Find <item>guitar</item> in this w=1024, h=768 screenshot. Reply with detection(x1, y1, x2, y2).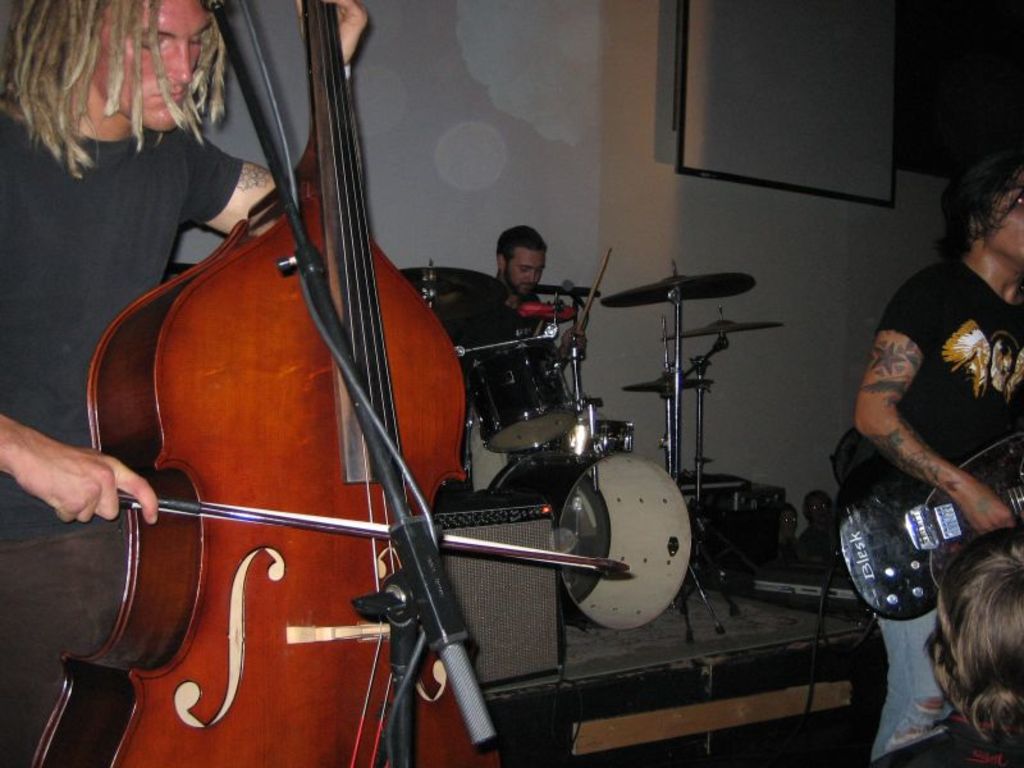
detection(824, 417, 1014, 622).
